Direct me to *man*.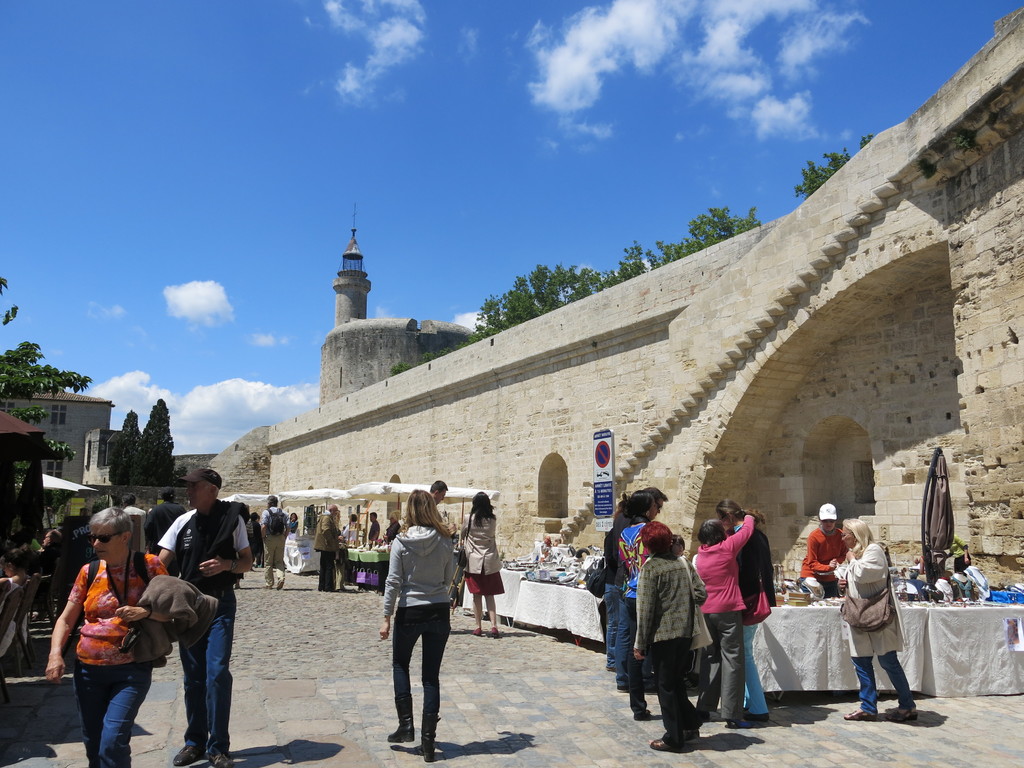
Direction: bbox=(429, 480, 448, 511).
